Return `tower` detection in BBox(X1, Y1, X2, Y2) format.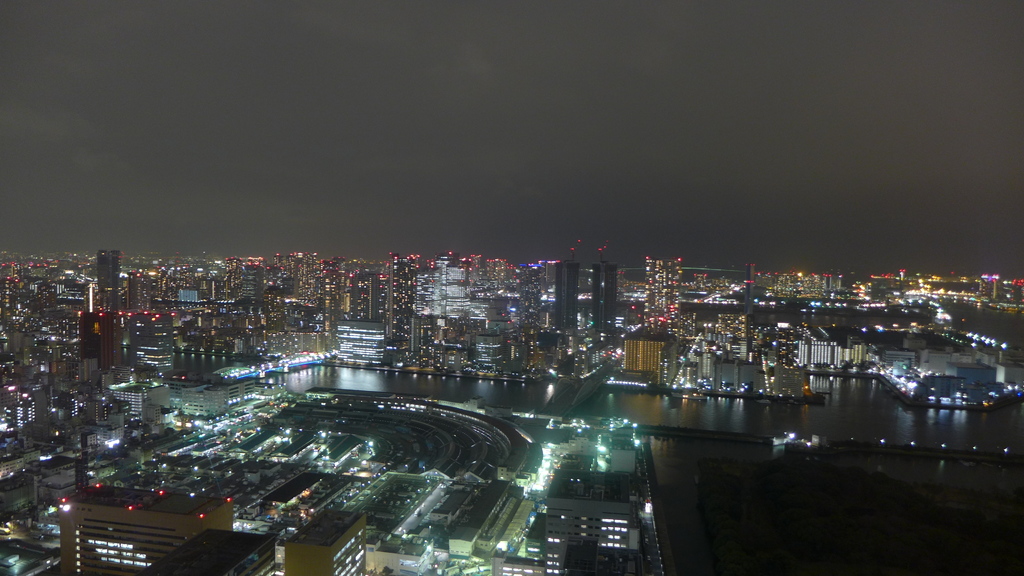
BBox(100, 246, 122, 294).
